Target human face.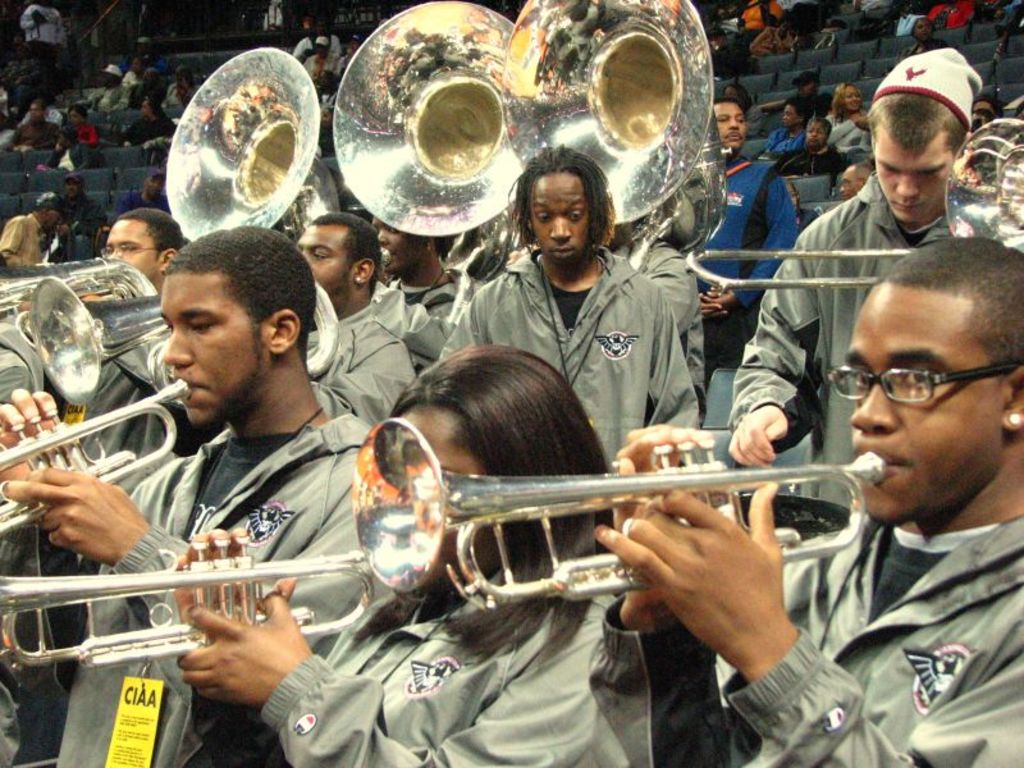
Target region: {"left": 844, "top": 84, "right": 861, "bottom": 110}.
